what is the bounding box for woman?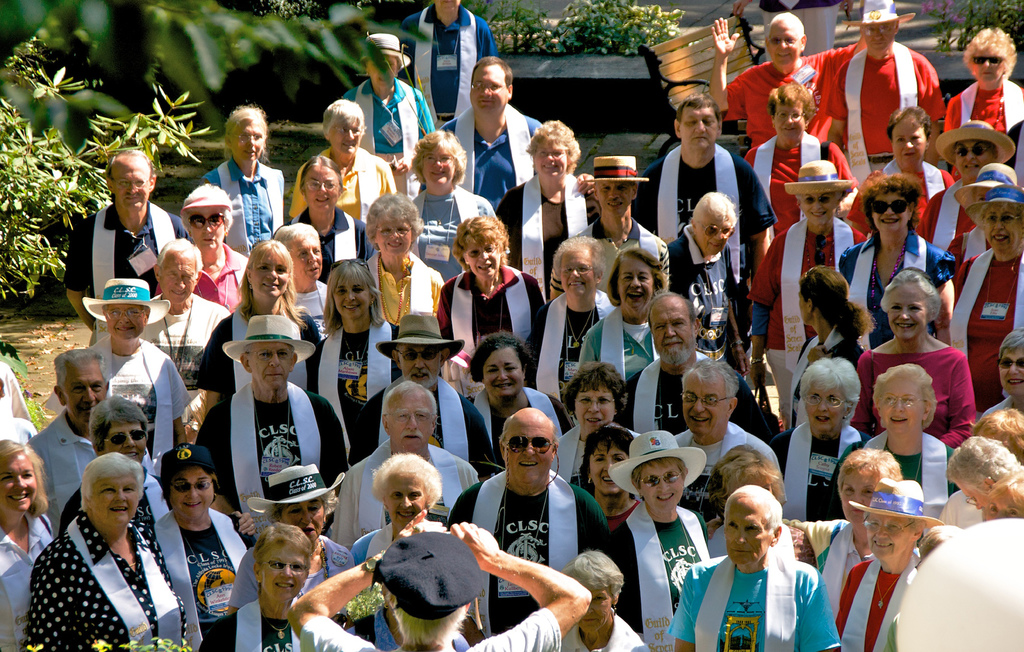
bbox=[195, 241, 321, 410].
